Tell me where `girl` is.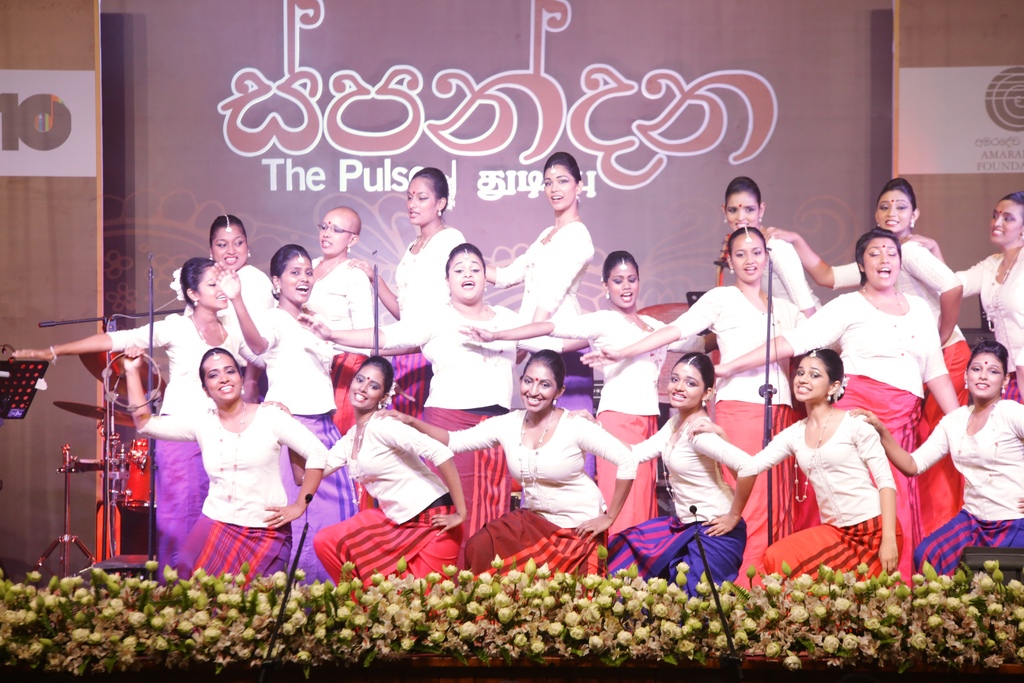
`girl` is at x1=483 y1=152 x2=595 y2=486.
